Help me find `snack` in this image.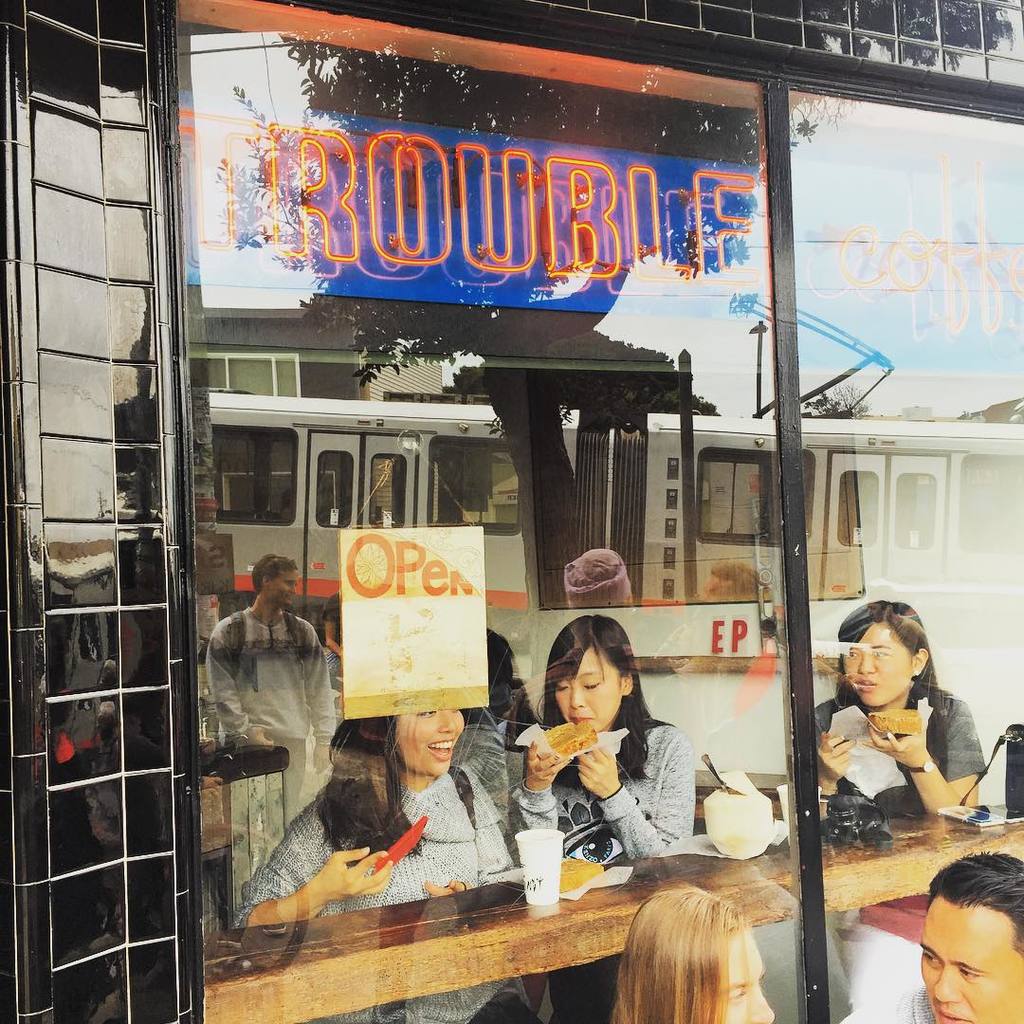
Found it: left=537, top=722, right=600, bottom=755.
